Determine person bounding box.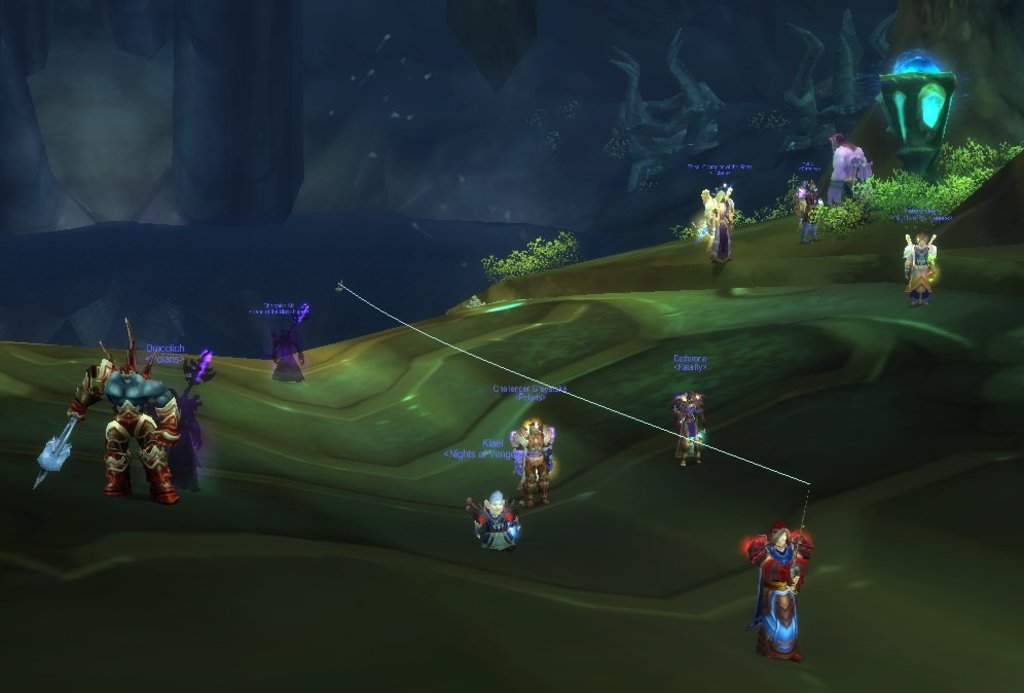
Determined: select_region(505, 410, 560, 515).
